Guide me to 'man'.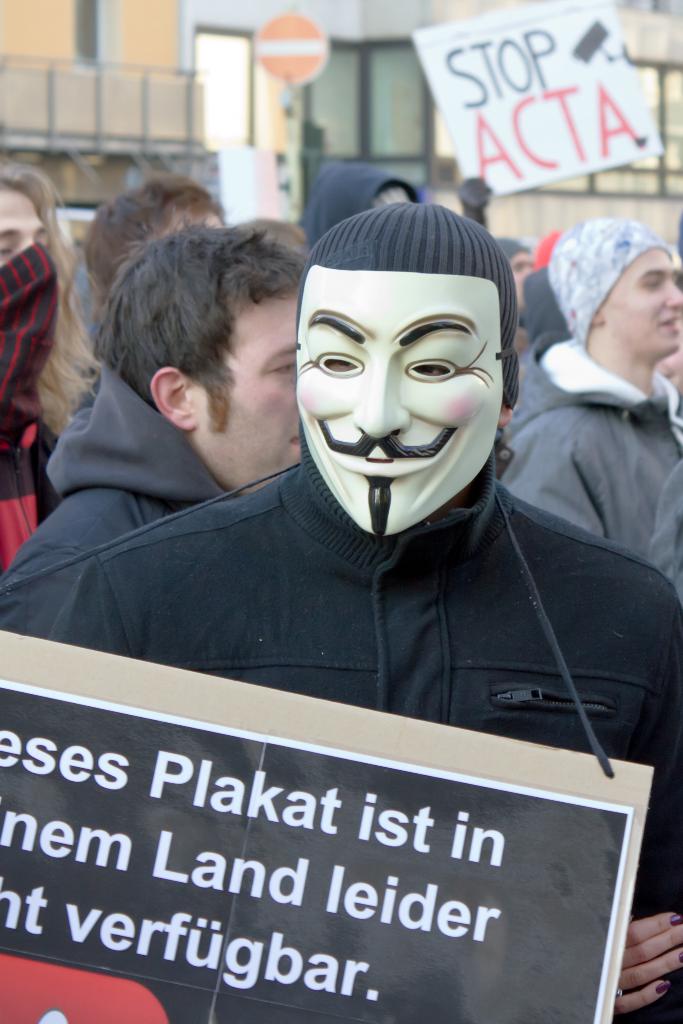
Guidance: l=502, t=216, r=682, b=604.
